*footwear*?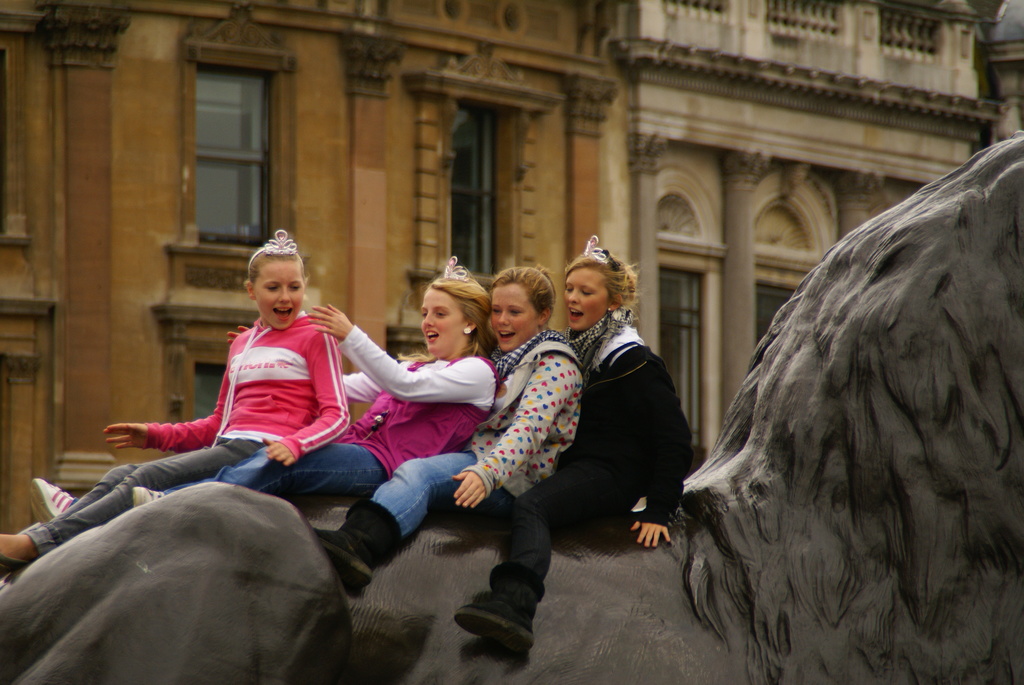
bbox=(0, 557, 35, 572)
